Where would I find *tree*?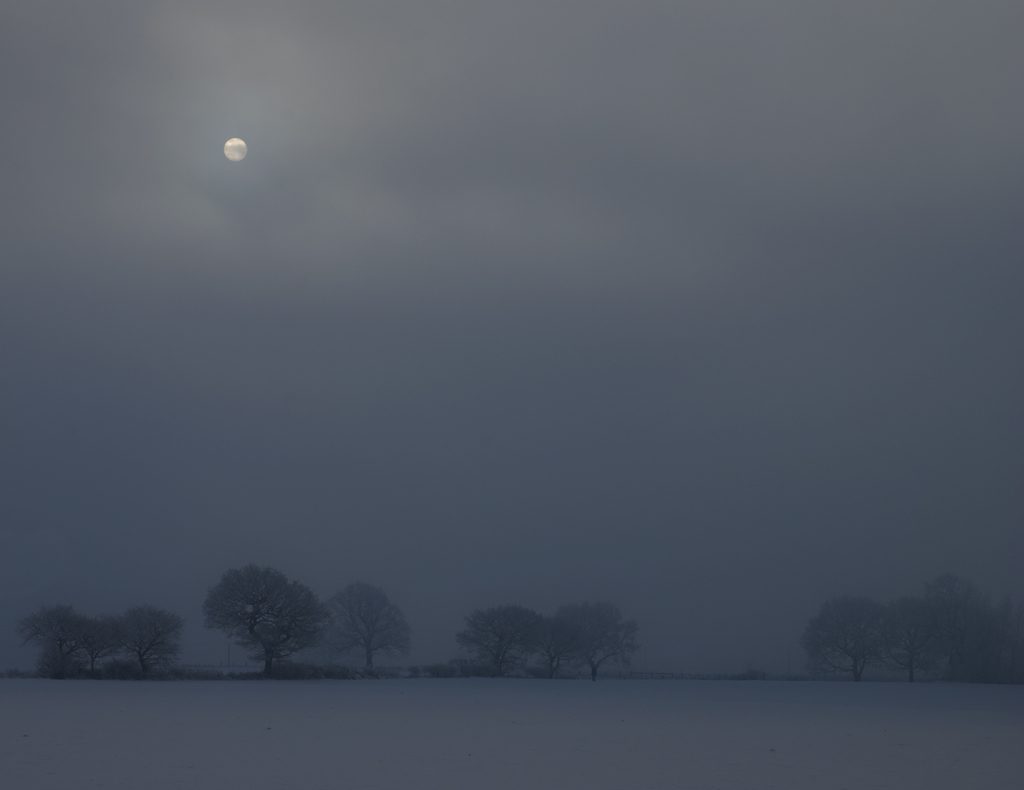
At box=[259, 582, 340, 682].
